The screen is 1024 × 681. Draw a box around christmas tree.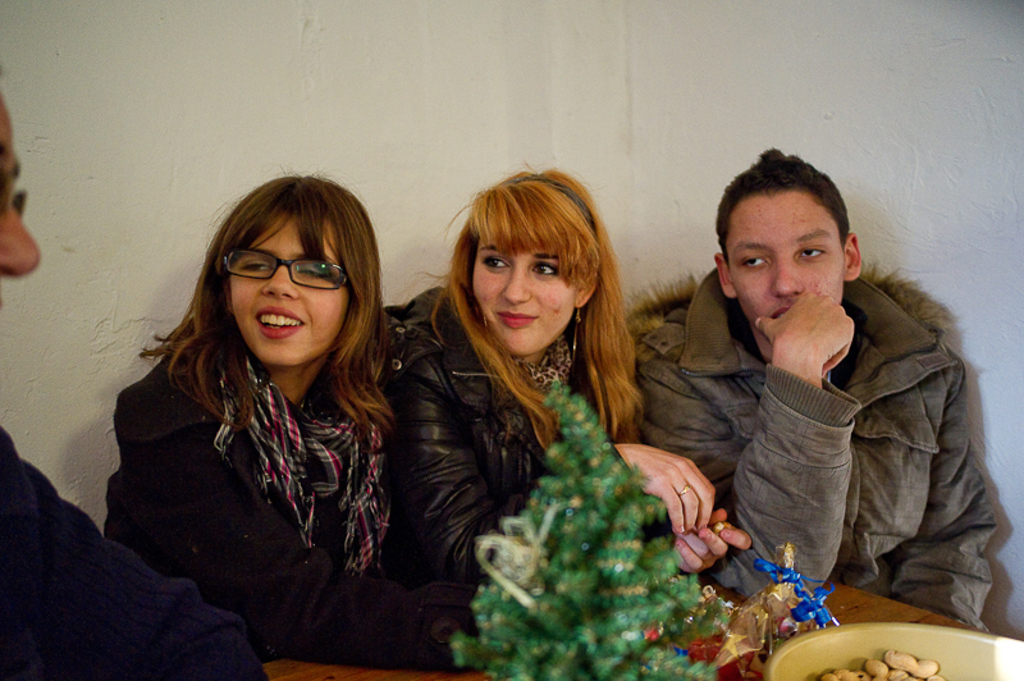
(452,393,748,680).
